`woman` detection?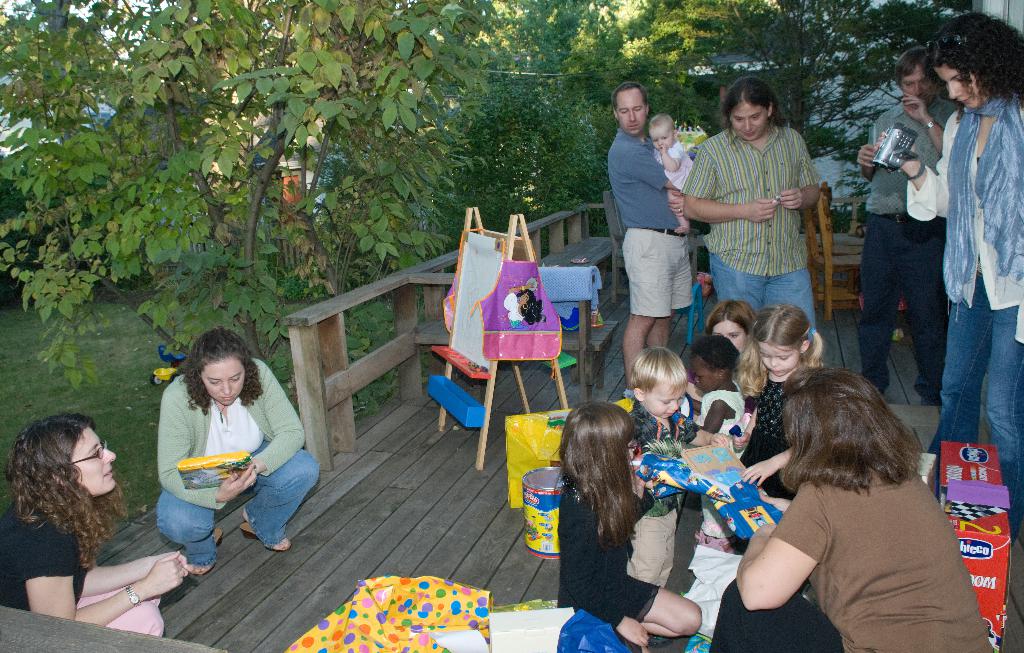
bbox(710, 366, 996, 652)
